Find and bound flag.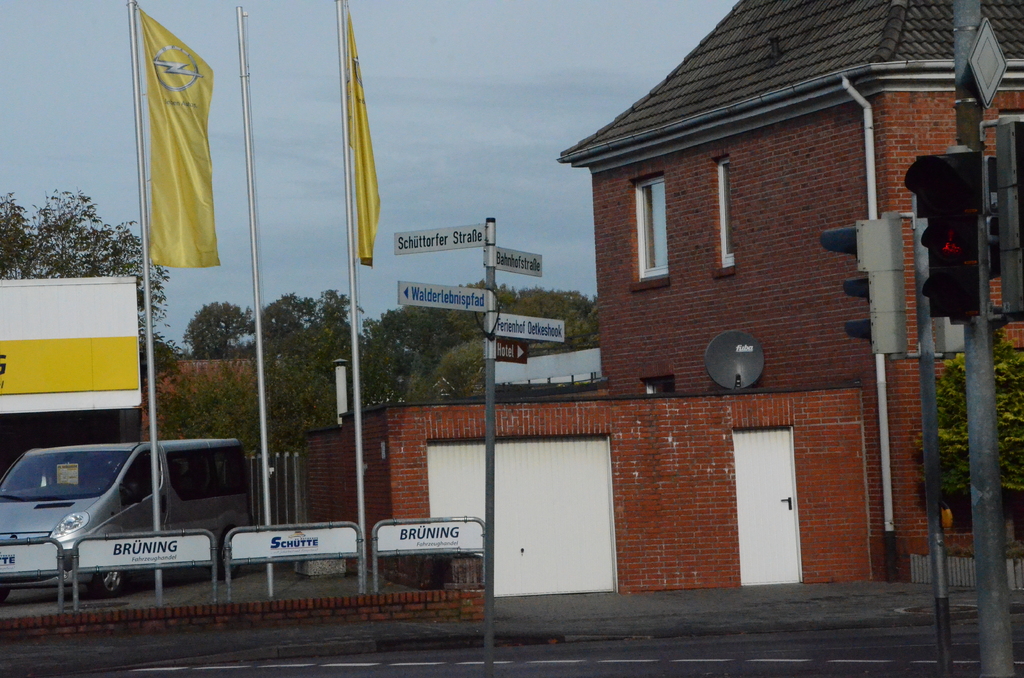
Bound: 339/2/387/285.
